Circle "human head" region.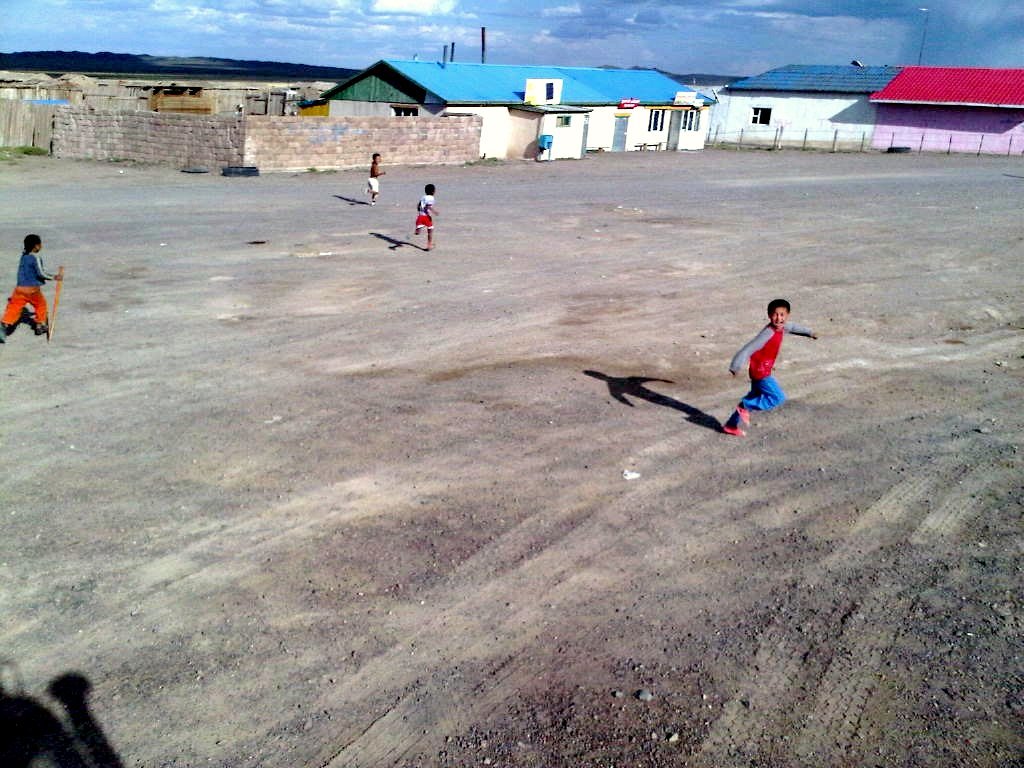
Region: 768:297:792:327.
